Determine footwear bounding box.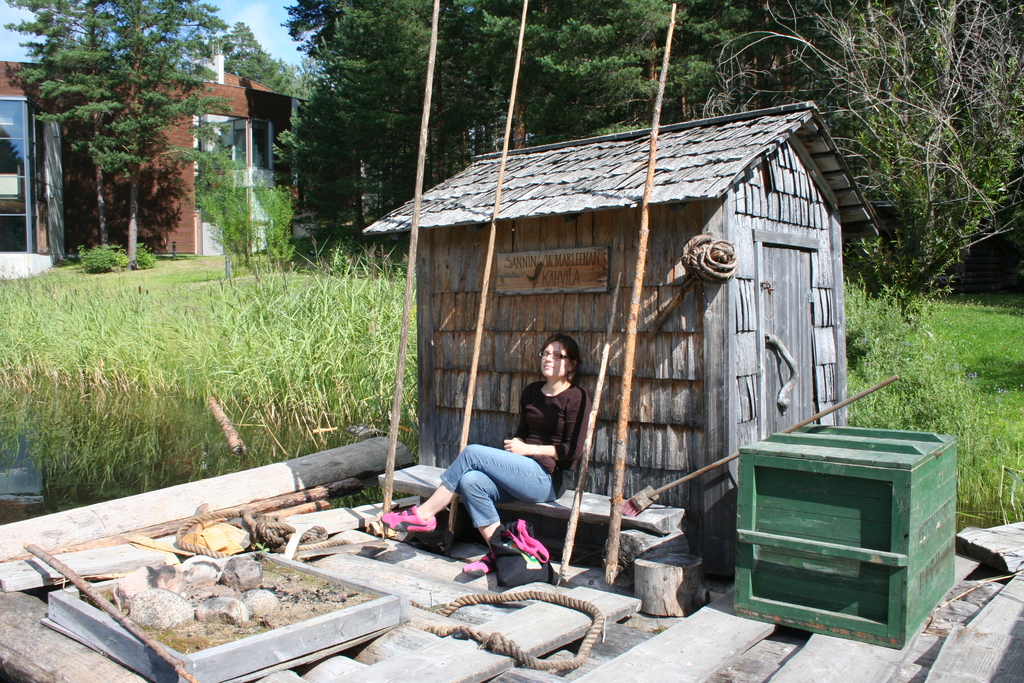
Determined: <region>378, 506, 437, 532</region>.
